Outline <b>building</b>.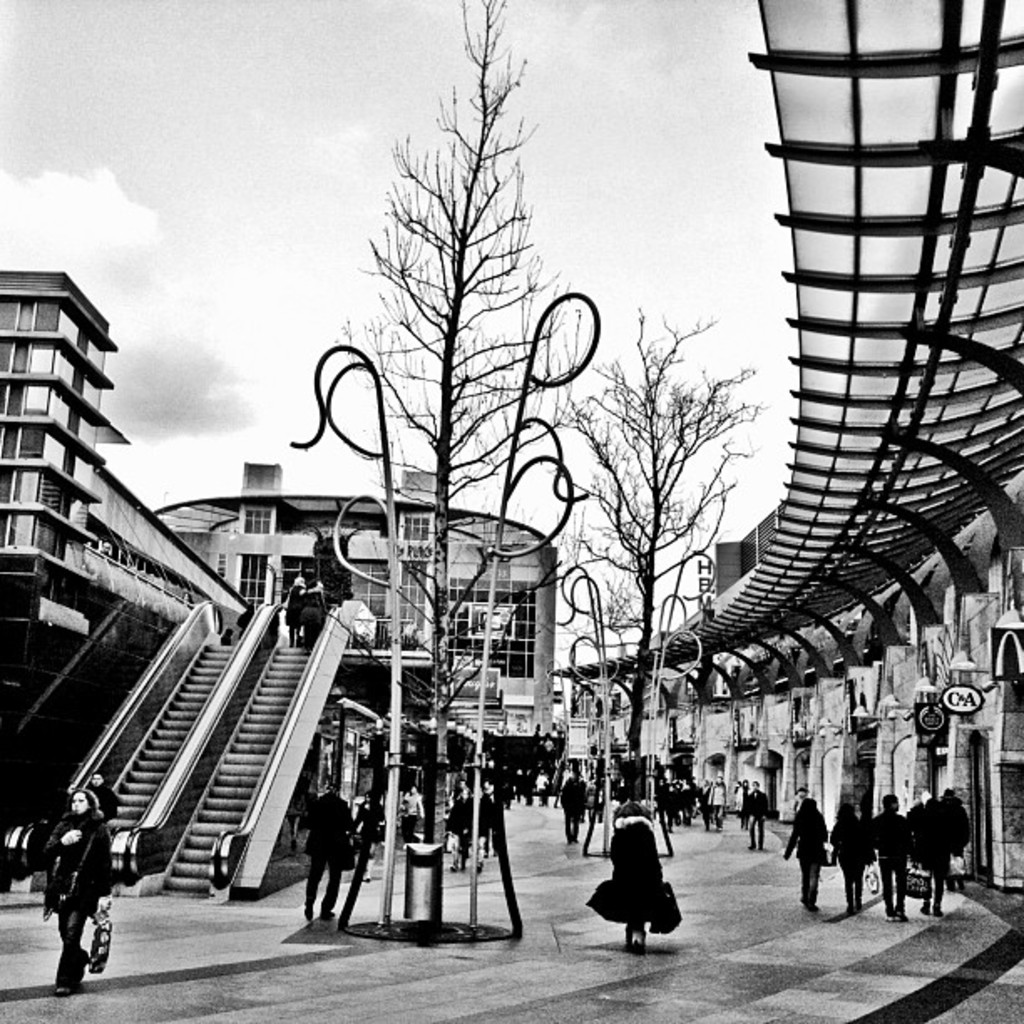
Outline: (156, 460, 561, 741).
